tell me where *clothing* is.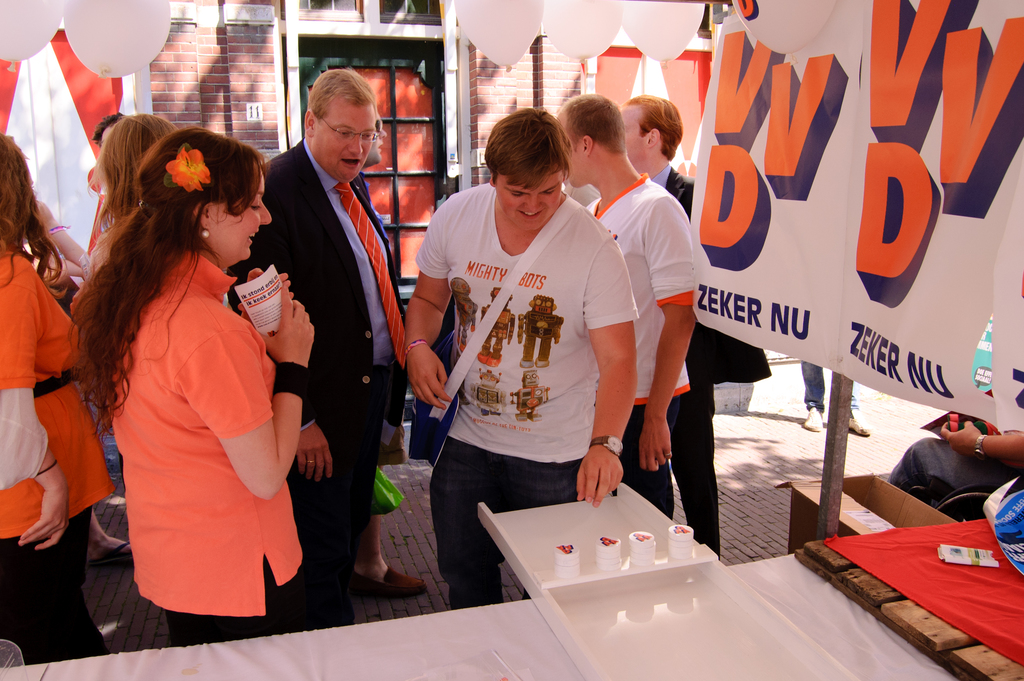
*clothing* is at select_region(805, 355, 861, 417).
